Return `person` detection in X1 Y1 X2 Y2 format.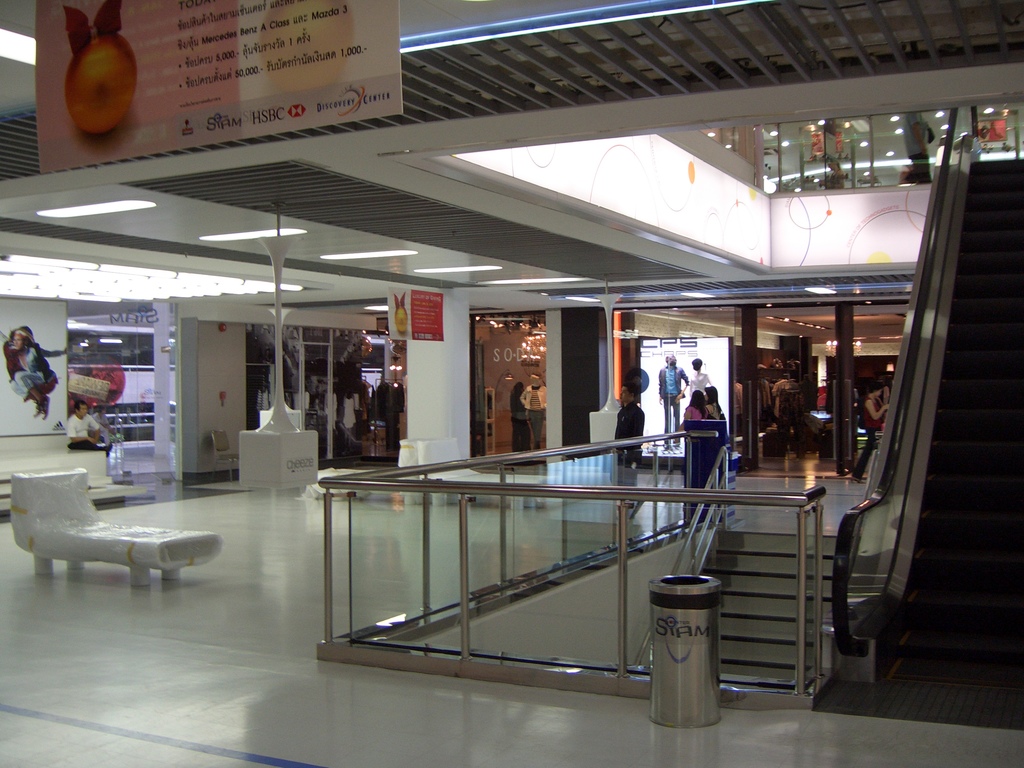
0 324 65 419.
